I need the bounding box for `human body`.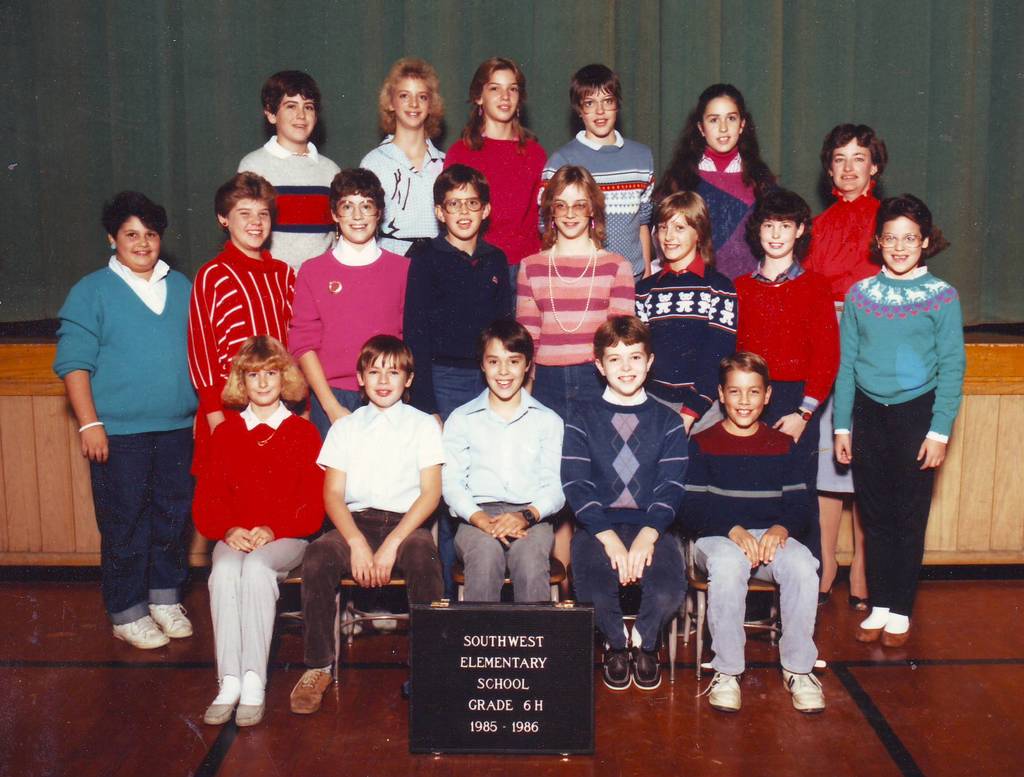
Here it is: locate(661, 81, 790, 292).
